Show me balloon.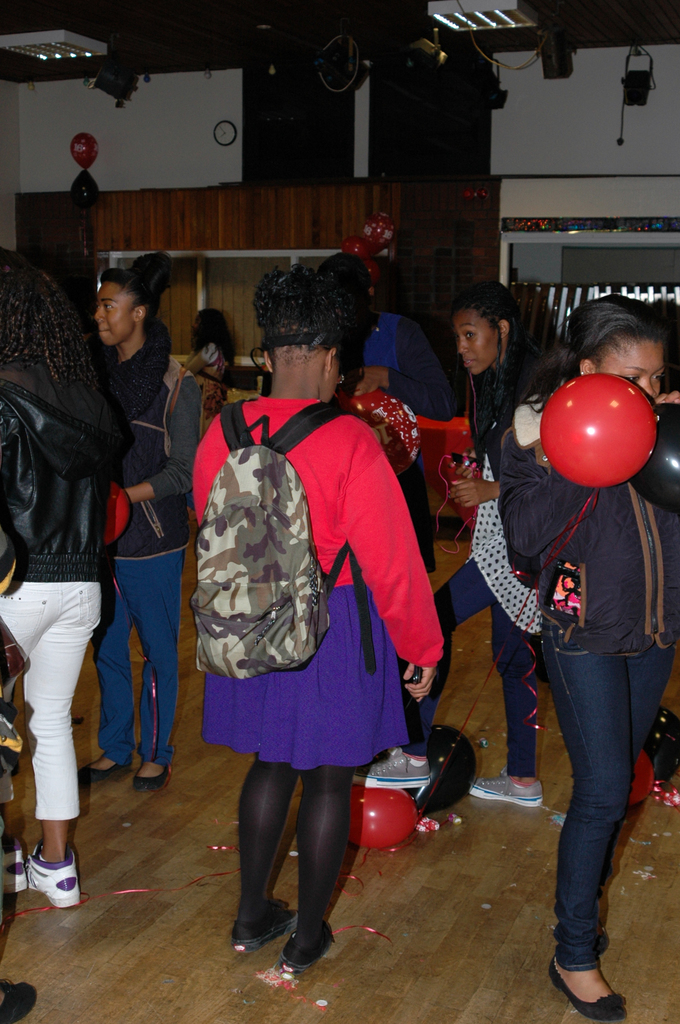
balloon is here: locate(70, 130, 101, 172).
